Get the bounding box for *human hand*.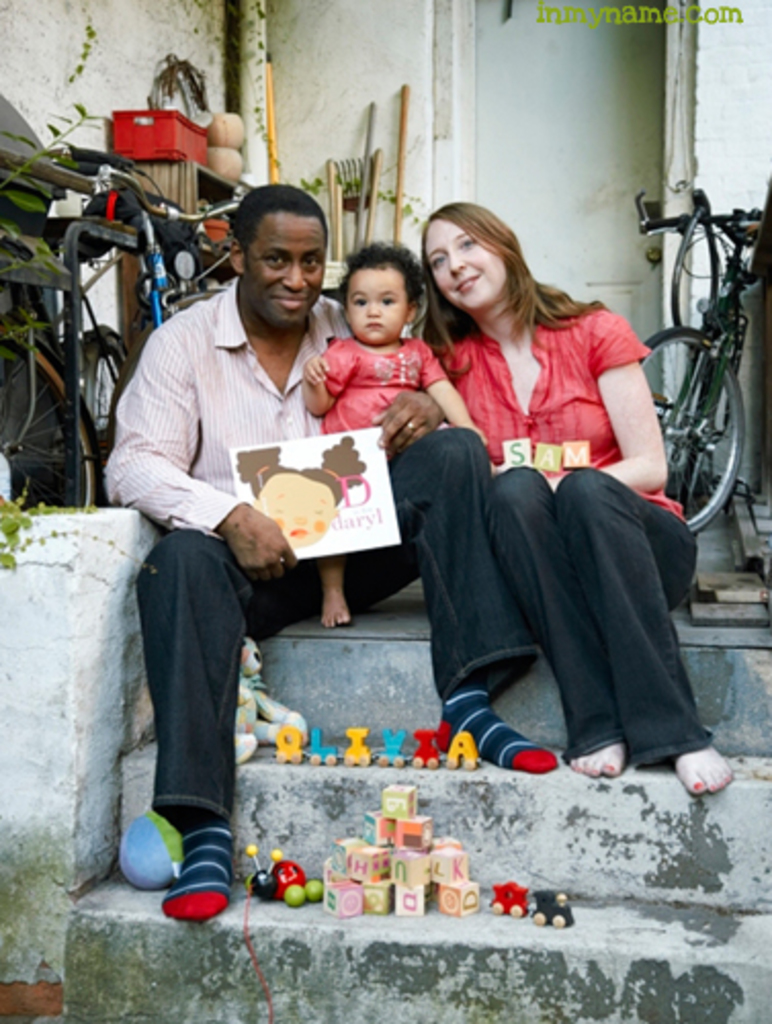
209/496/291/578.
